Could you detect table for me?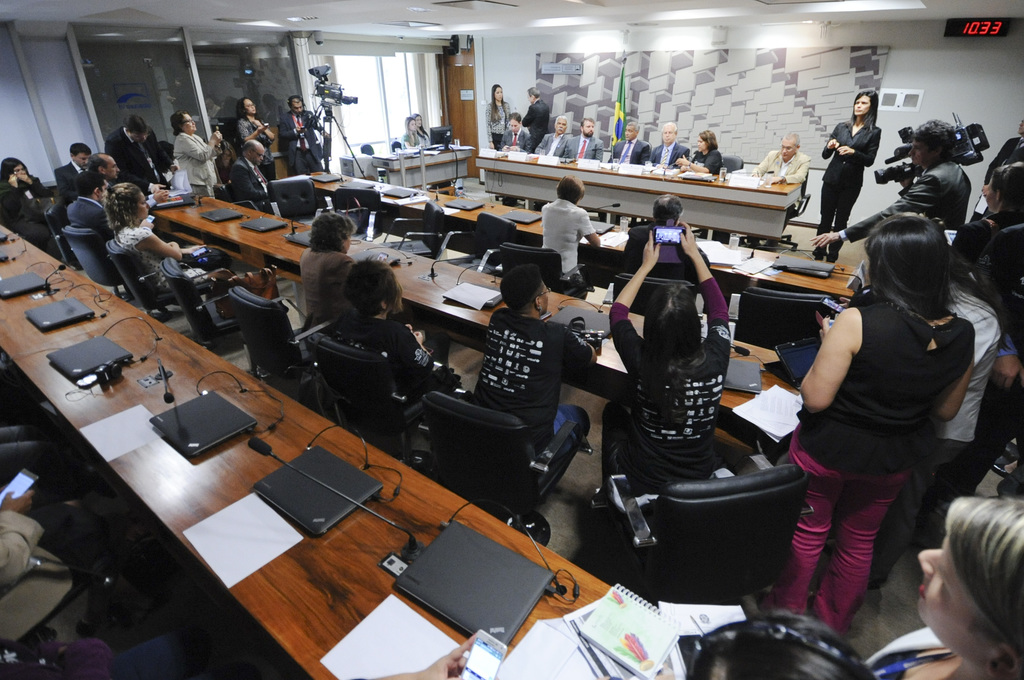
Detection result: (left=374, top=143, right=472, bottom=190).
